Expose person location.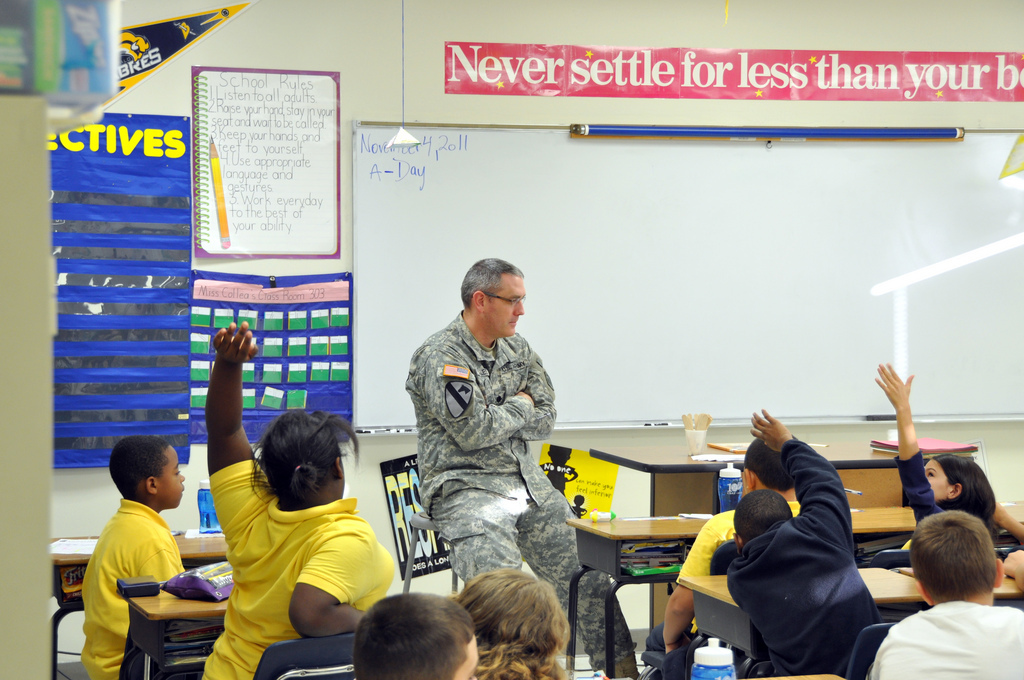
Exposed at BBox(865, 510, 1023, 679).
